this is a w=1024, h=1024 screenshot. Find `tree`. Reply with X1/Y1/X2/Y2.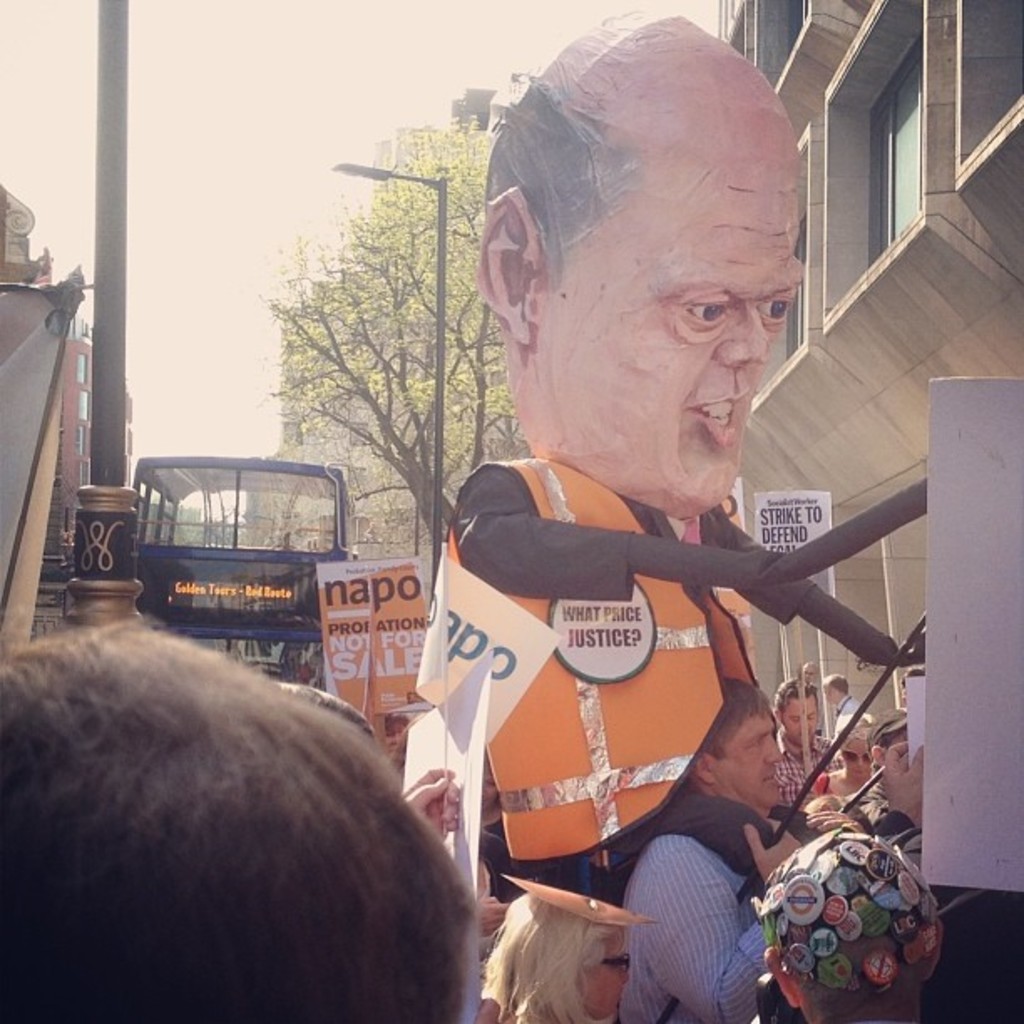
279/136/509/535.
